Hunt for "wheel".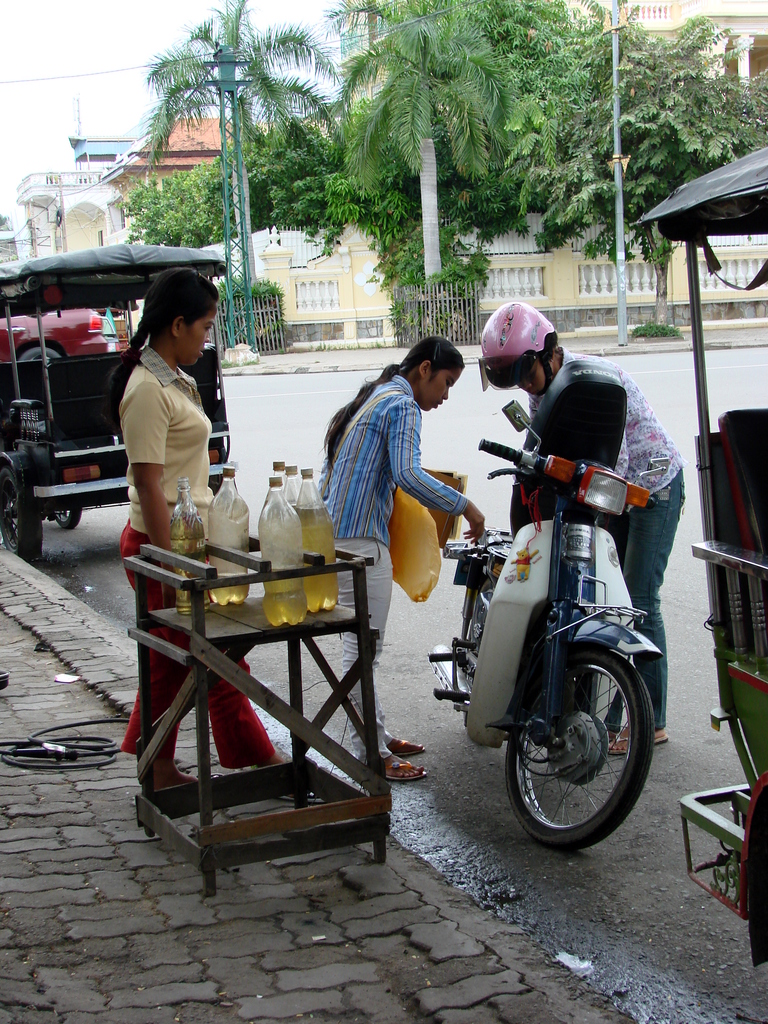
Hunted down at [0, 467, 38, 559].
